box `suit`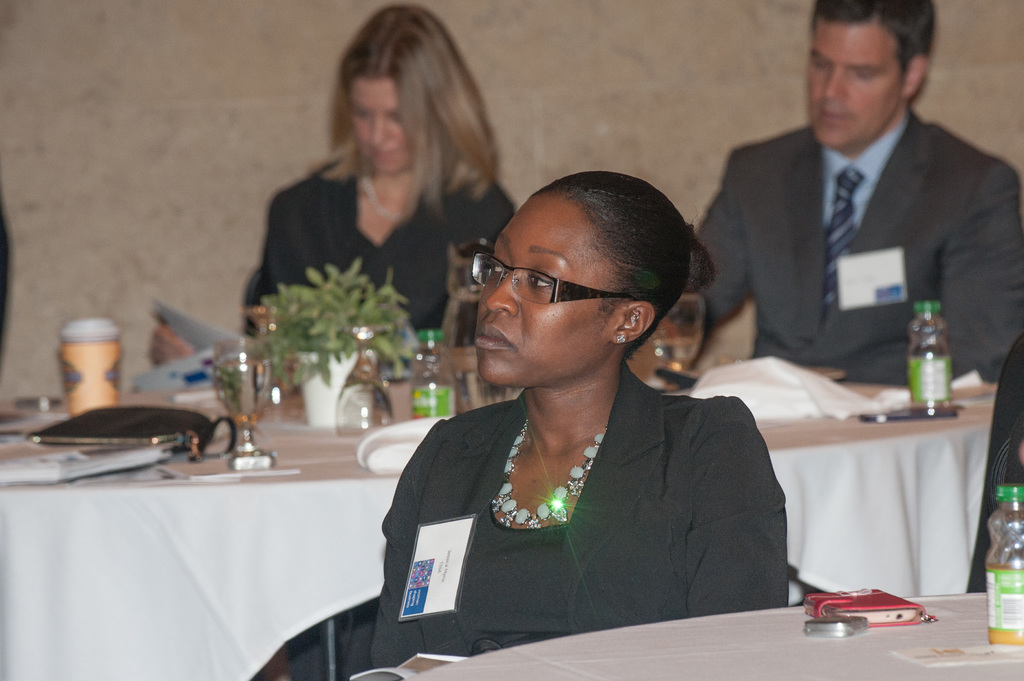
locate(246, 154, 524, 360)
